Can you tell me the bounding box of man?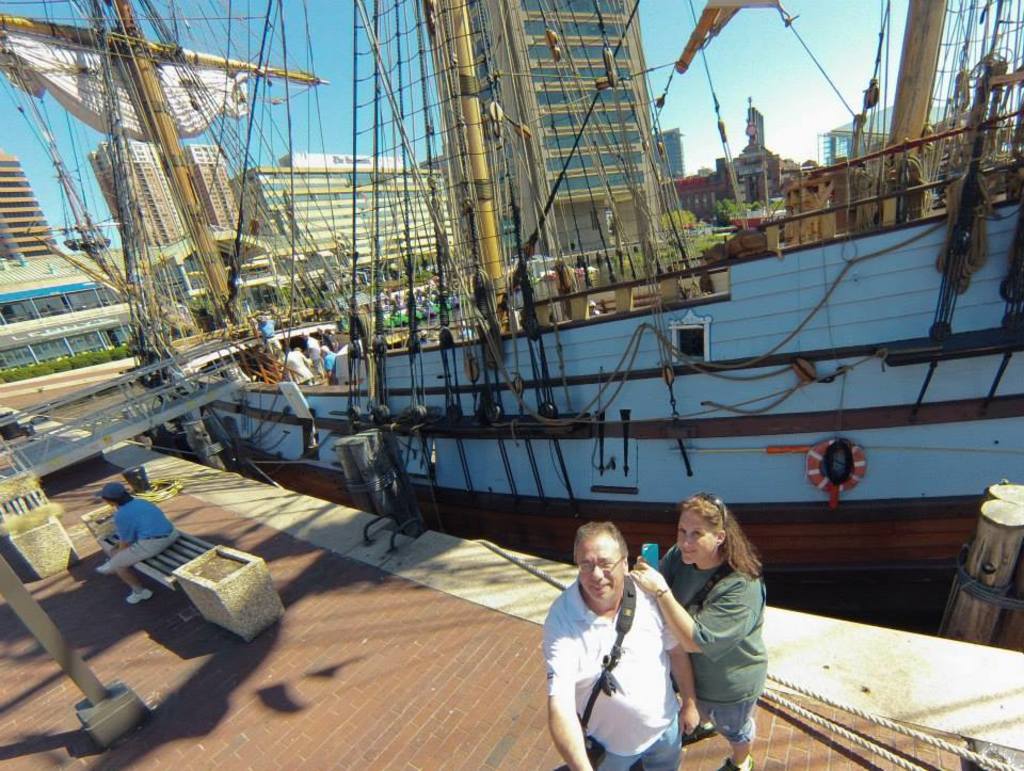
Rect(300, 325, 317, 385).
